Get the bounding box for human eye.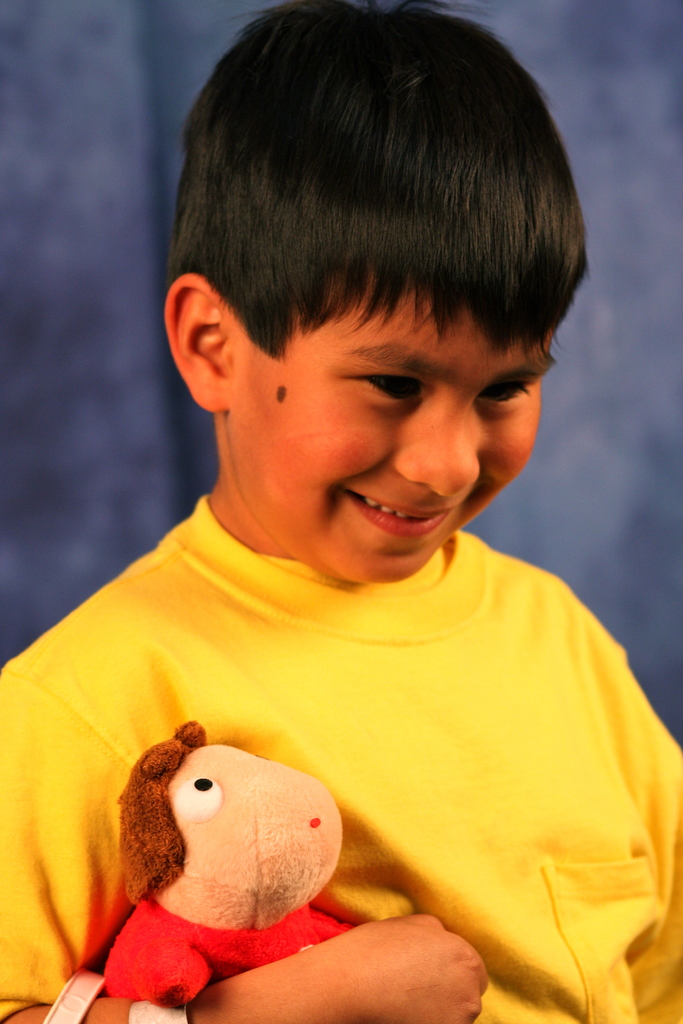
327/362/460/409.
